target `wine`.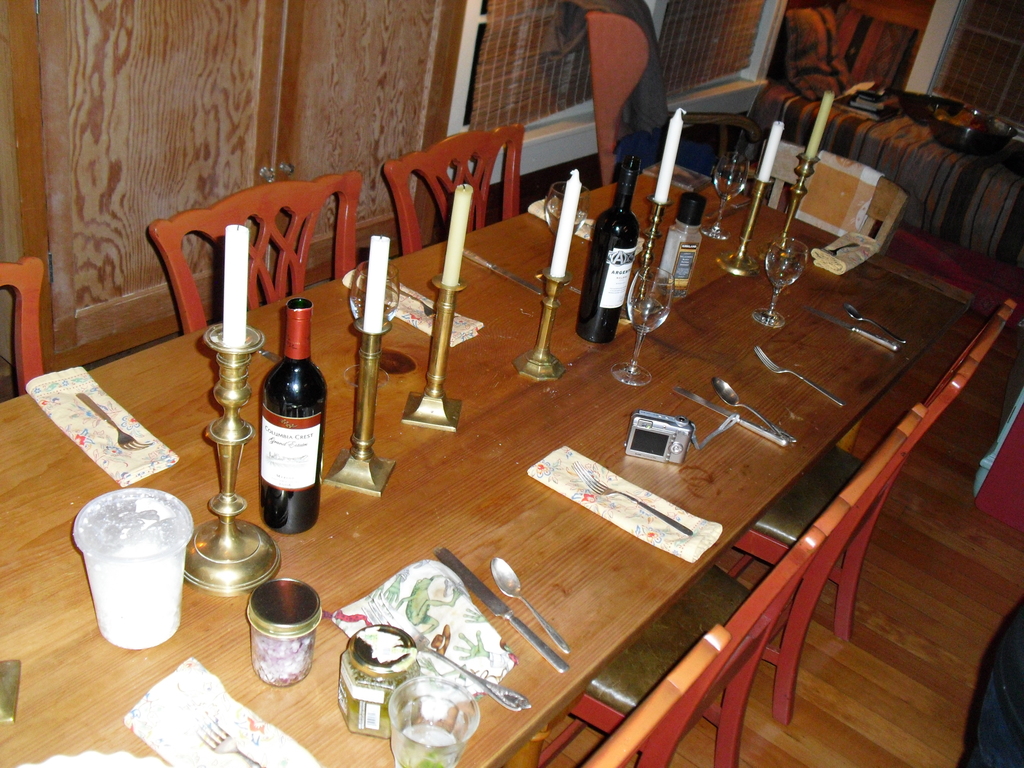
Target region: (257,307,328,536).
